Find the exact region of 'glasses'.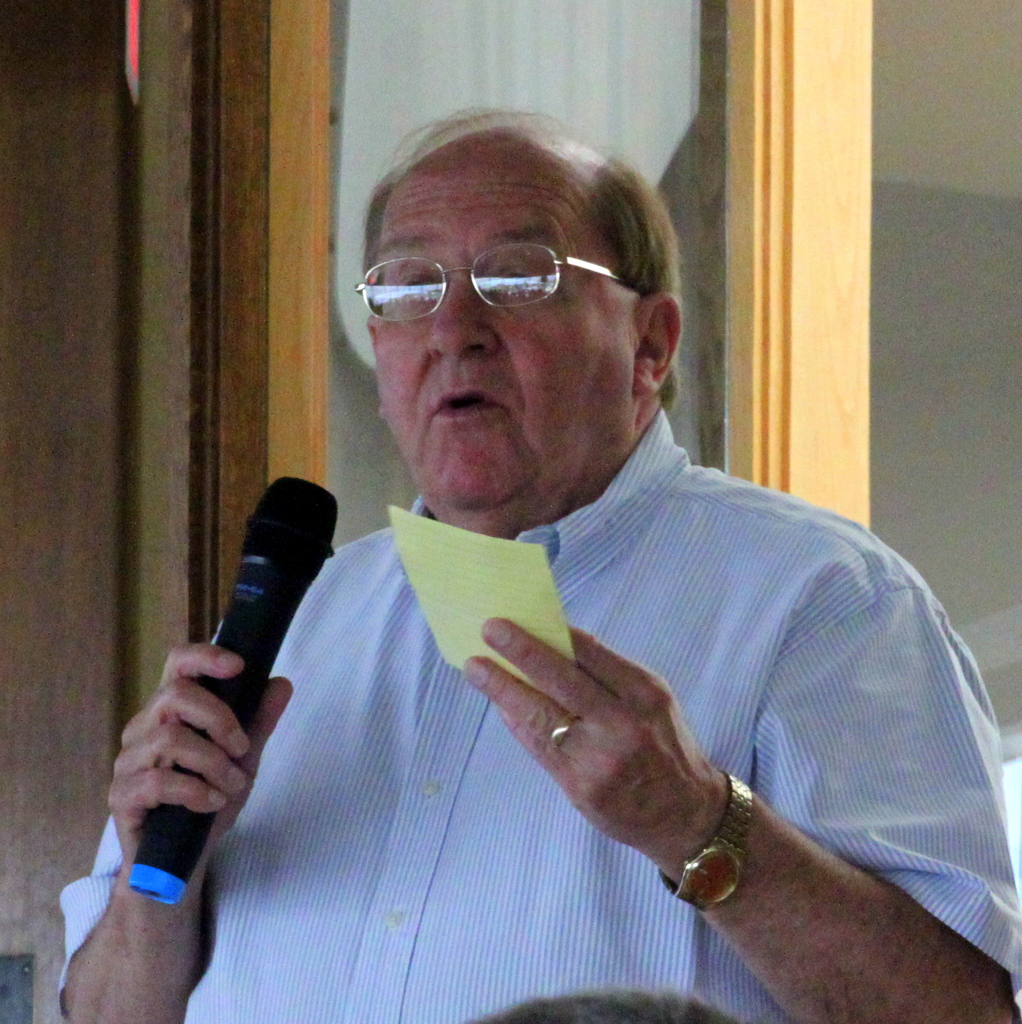
Exact region: left=338, top=244, right=643, bottom=326.
